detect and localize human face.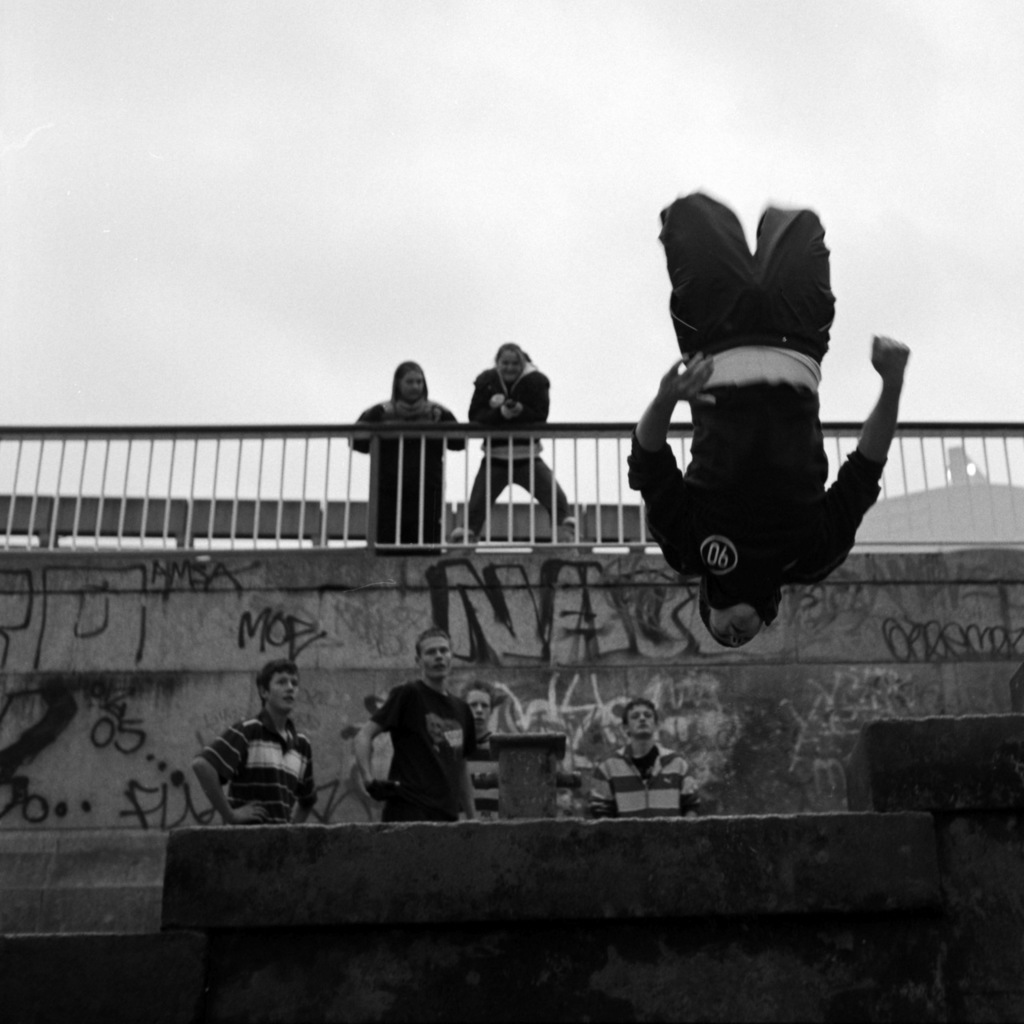
Localized at bbox=(466, 688, 494, 734).
